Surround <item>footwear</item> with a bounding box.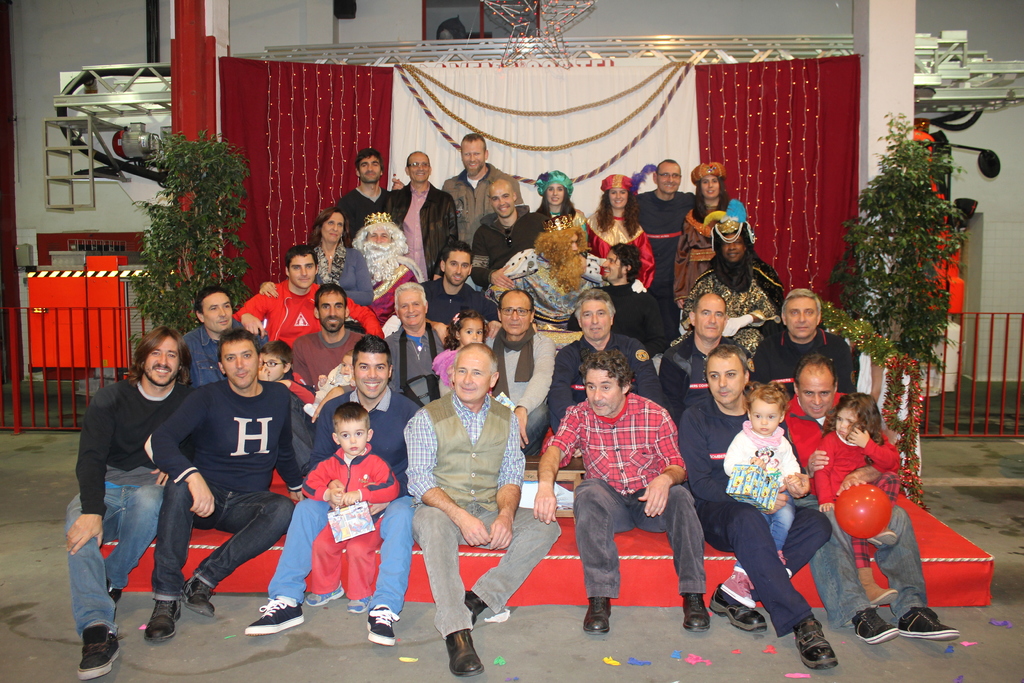
x1=707, y1=582, x2=771, y2=636.
